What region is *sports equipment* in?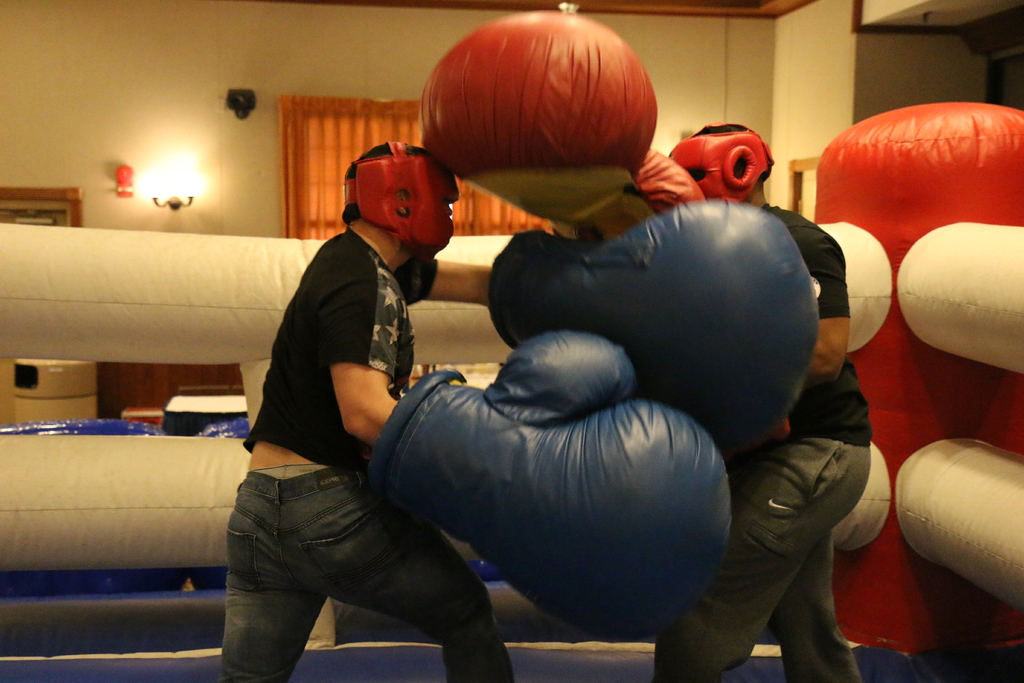
{"x1": 485, "y1": 201, "x2": 824, "y2": 451}.
